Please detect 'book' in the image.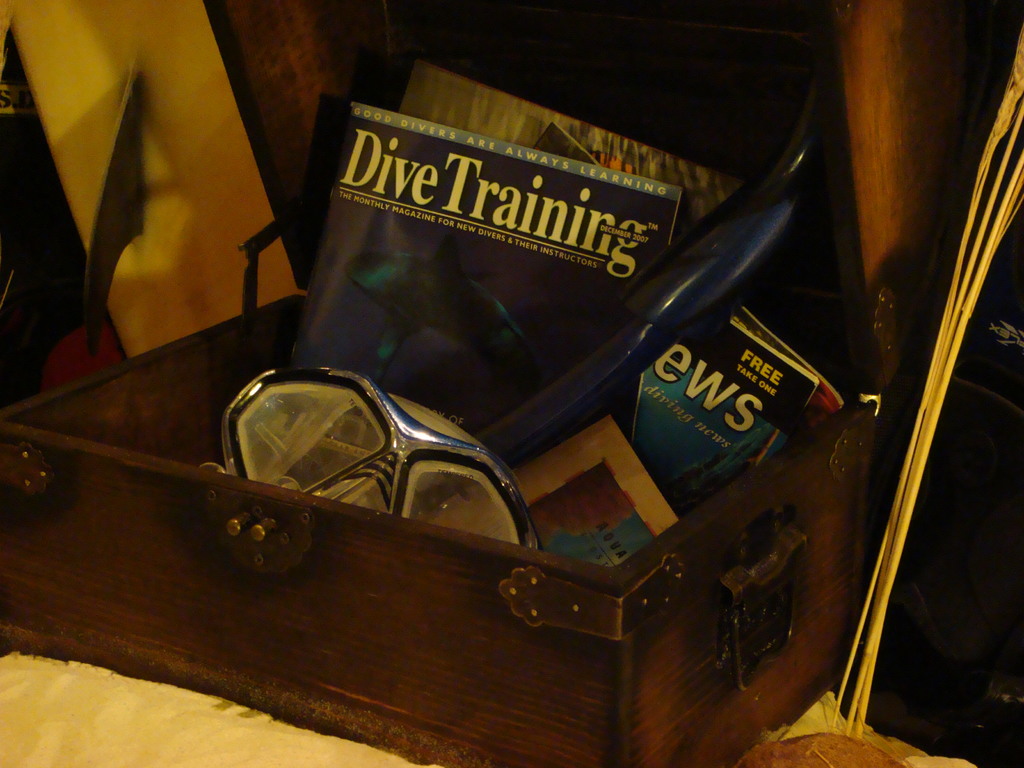
(left=726, top=278, right=858, bottom=428).
